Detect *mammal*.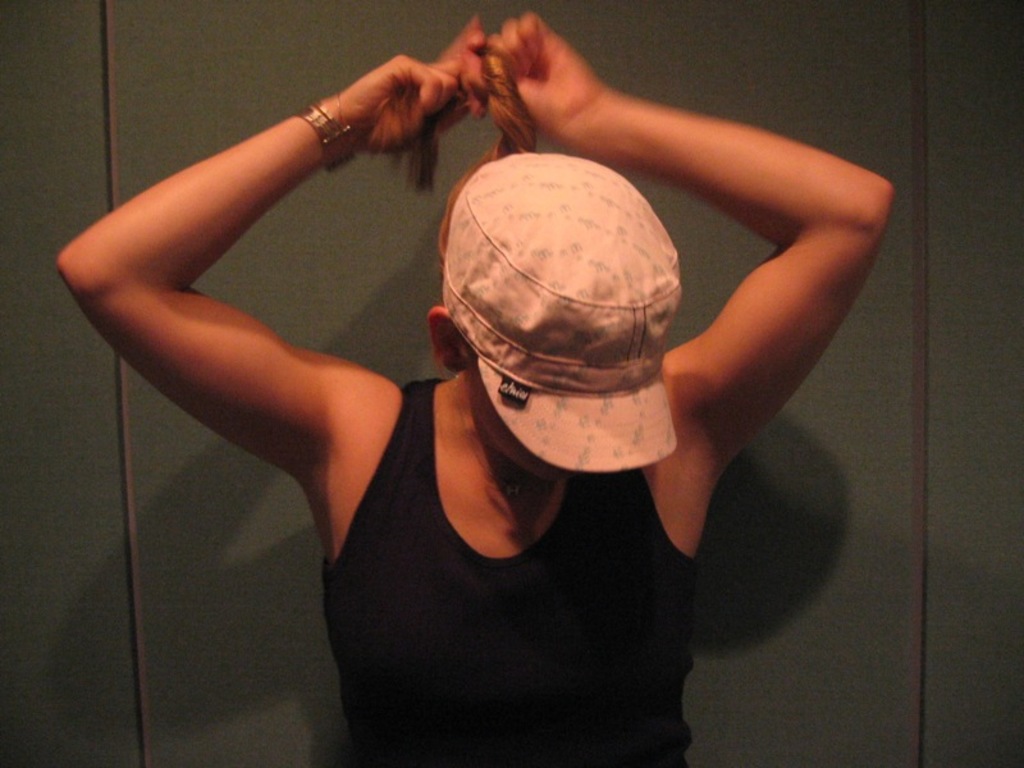
Detected at Rect(45, 12, 890, 767).
